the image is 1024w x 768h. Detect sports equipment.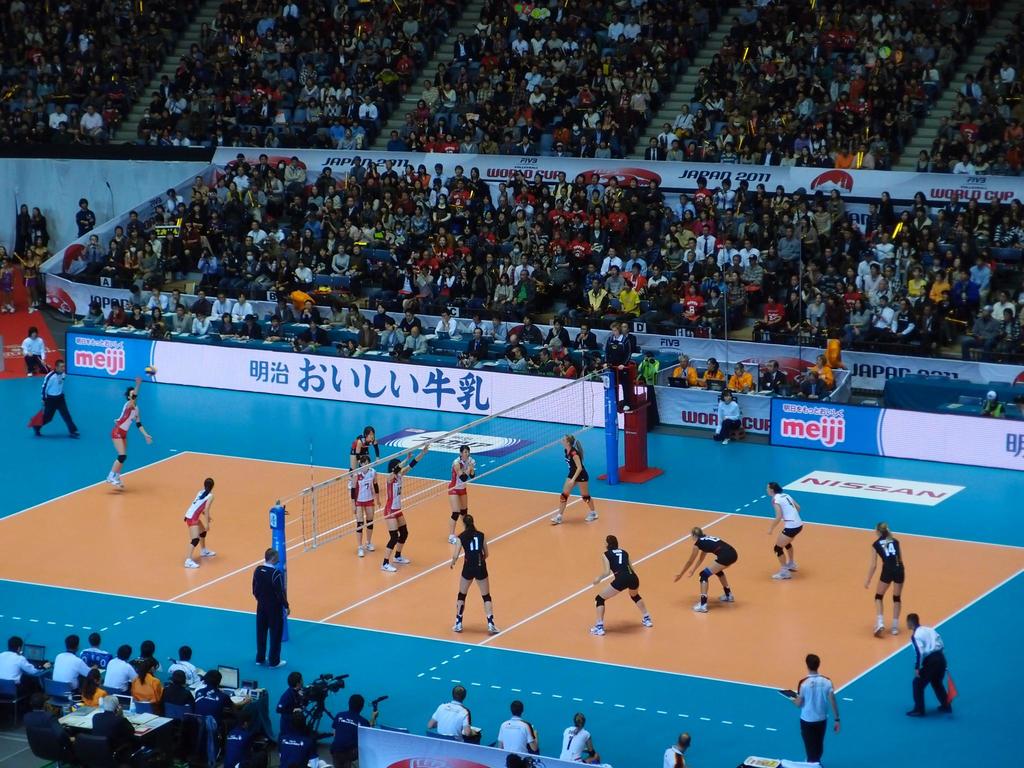
Detection: {"x1": 188, "y1": 537, "x2": 198, "y2": 547}.
